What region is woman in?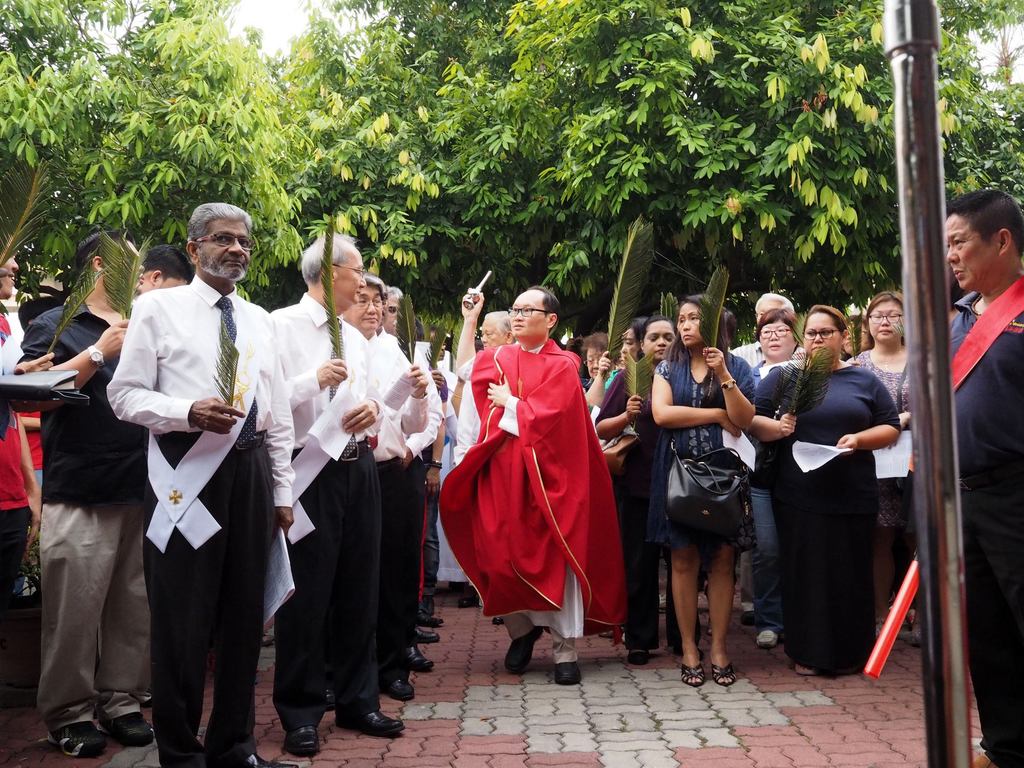
{"x1": 578, "y1": 336, "x2": 620, "y2": 414}.
